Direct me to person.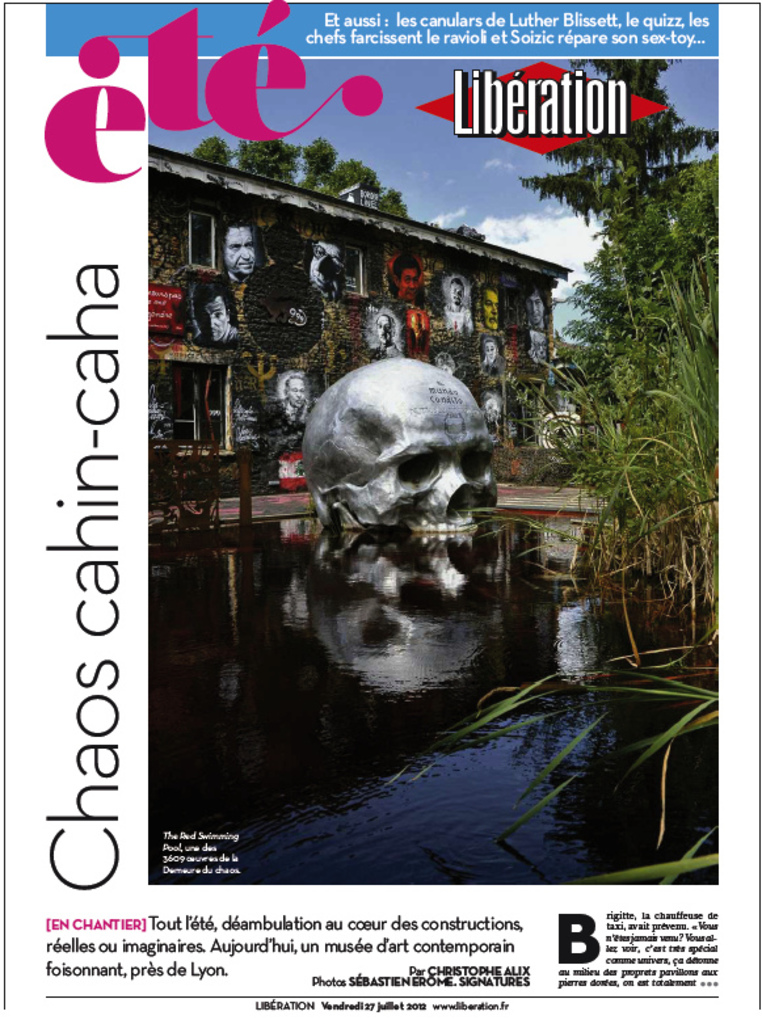
Direction: bbox(449, 273, 475, 333).
